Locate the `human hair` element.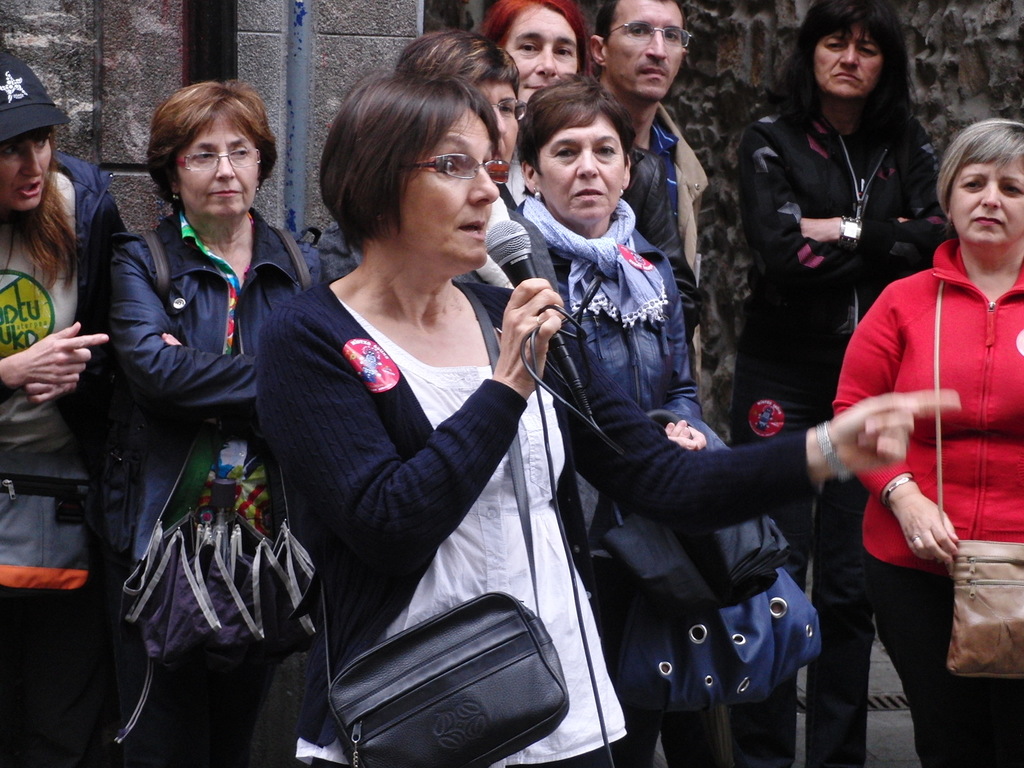
Element bbox: <bbox>319, 68, 502, 254</bbox>.
